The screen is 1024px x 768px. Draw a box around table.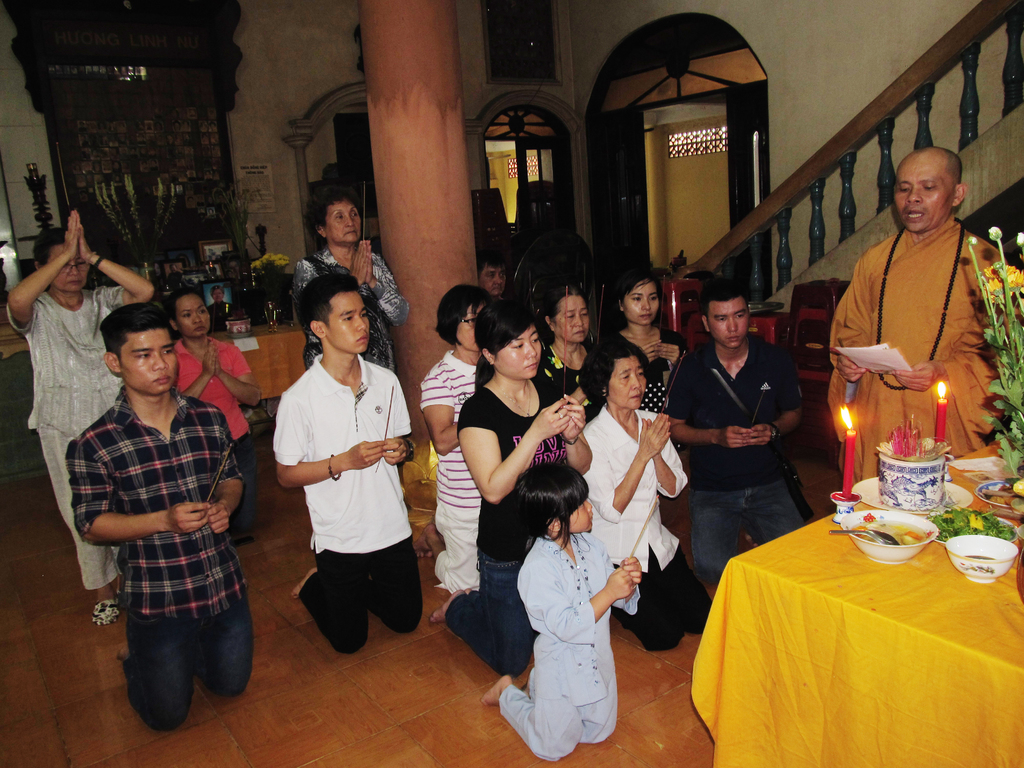
(207, 311, 310, 425).
